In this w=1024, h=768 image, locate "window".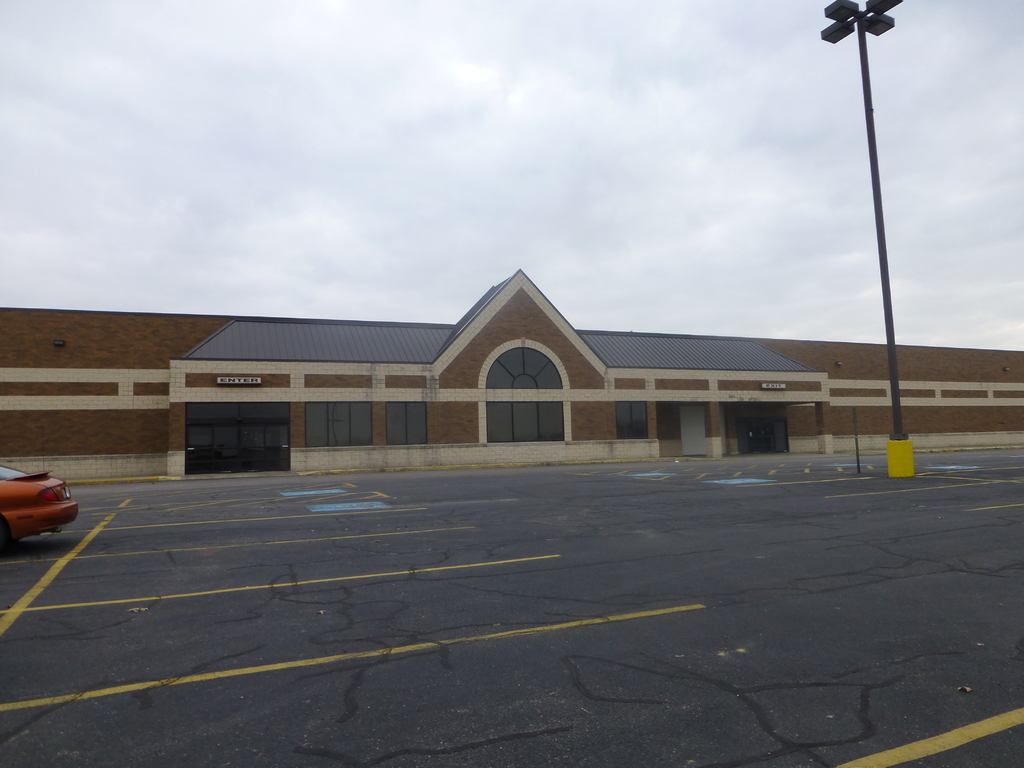
Bounding box: pyautogui.locateOnScreen(614, 399, 648, 439).
